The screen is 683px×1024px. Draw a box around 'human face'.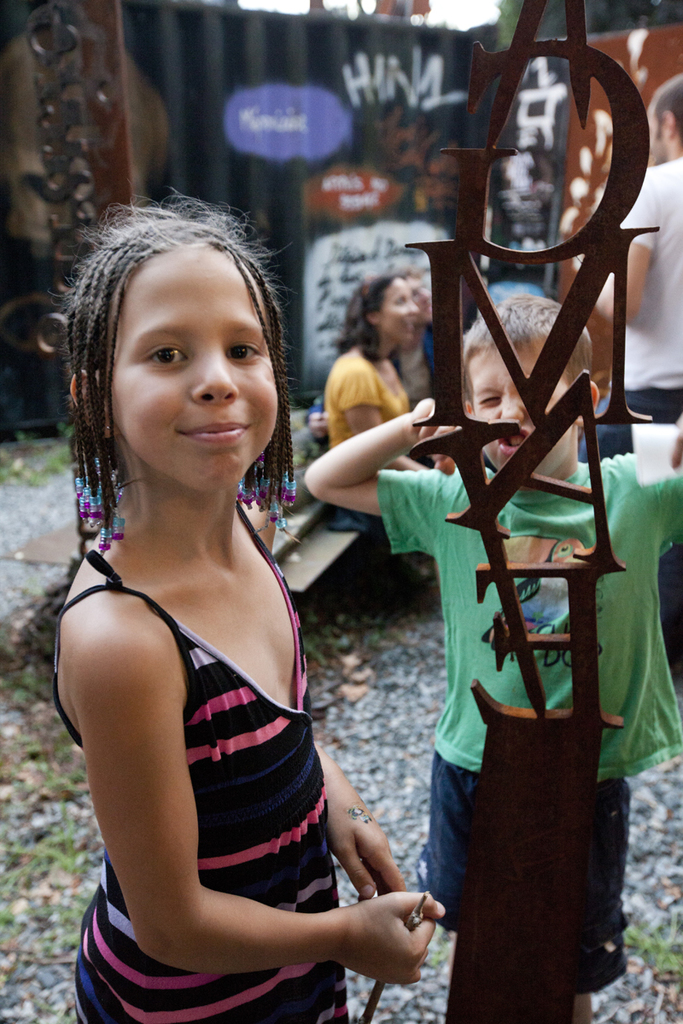
box=[648, 90, 669, 165].
